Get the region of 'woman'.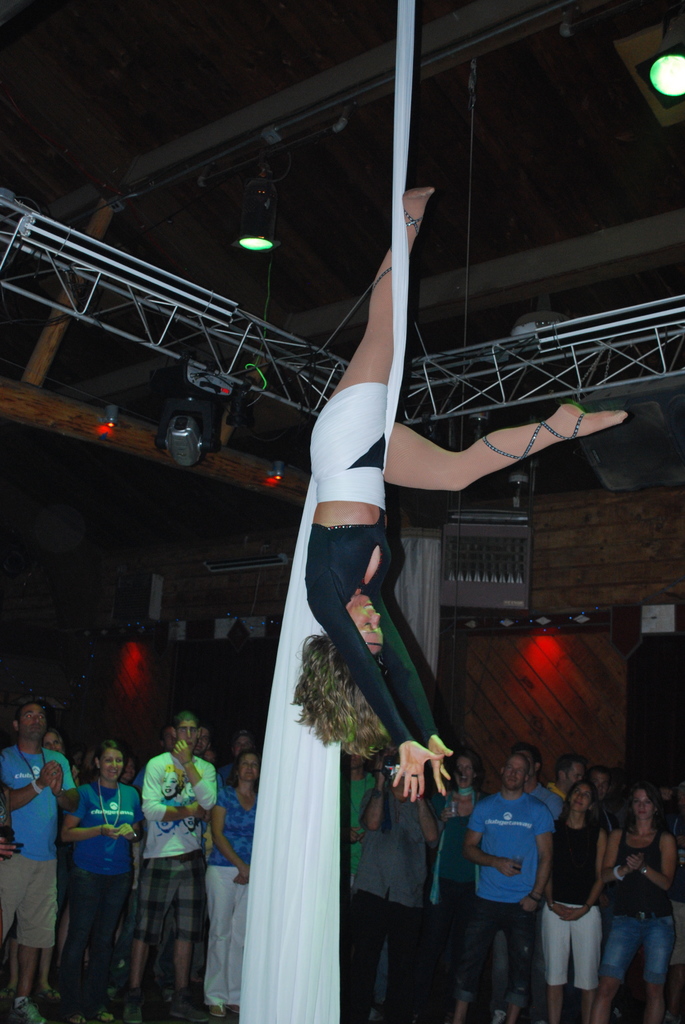
box=[307, 182, 632, 798].
